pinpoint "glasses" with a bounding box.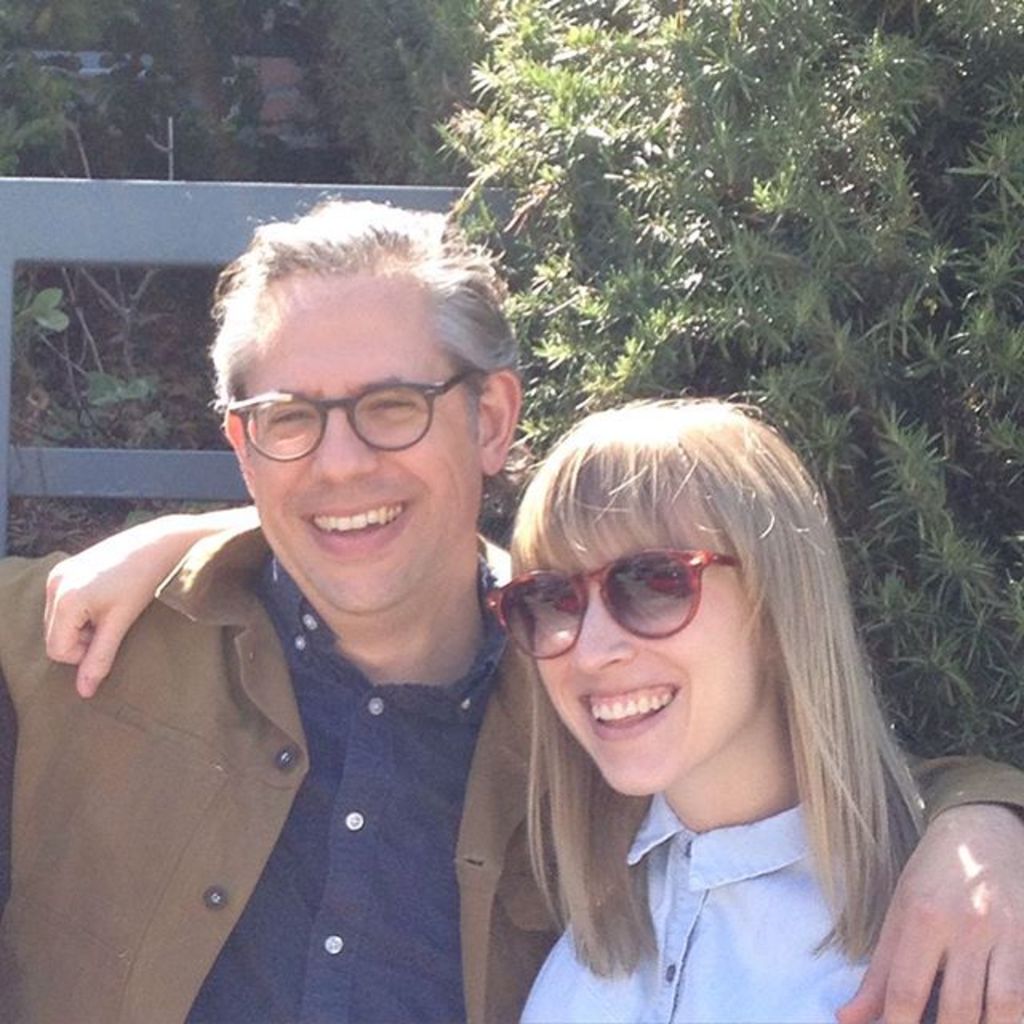
locate(218, 371, 507, 470).
